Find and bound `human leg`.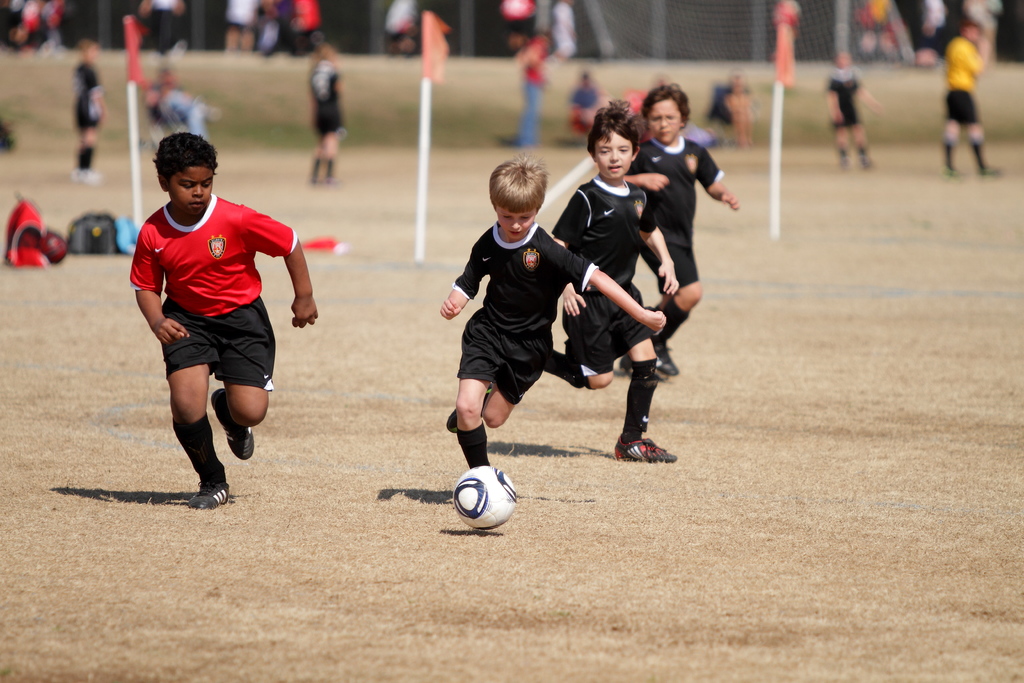
Bound: region(942, 86, 958, 177).
